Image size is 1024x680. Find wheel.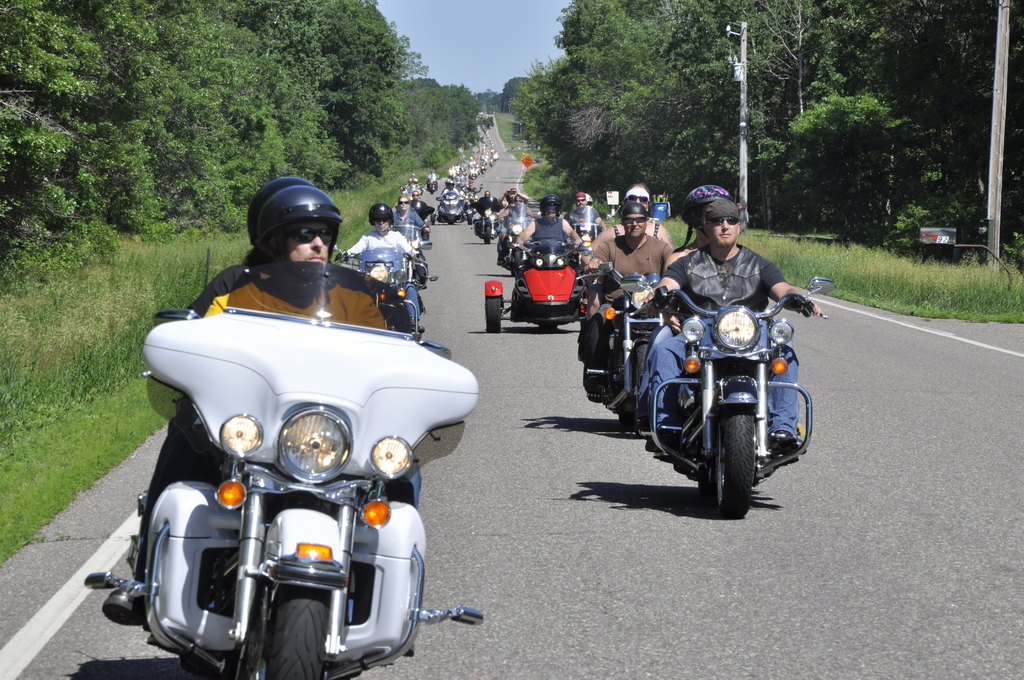
<region>486, 227, 493, 245</region>.
